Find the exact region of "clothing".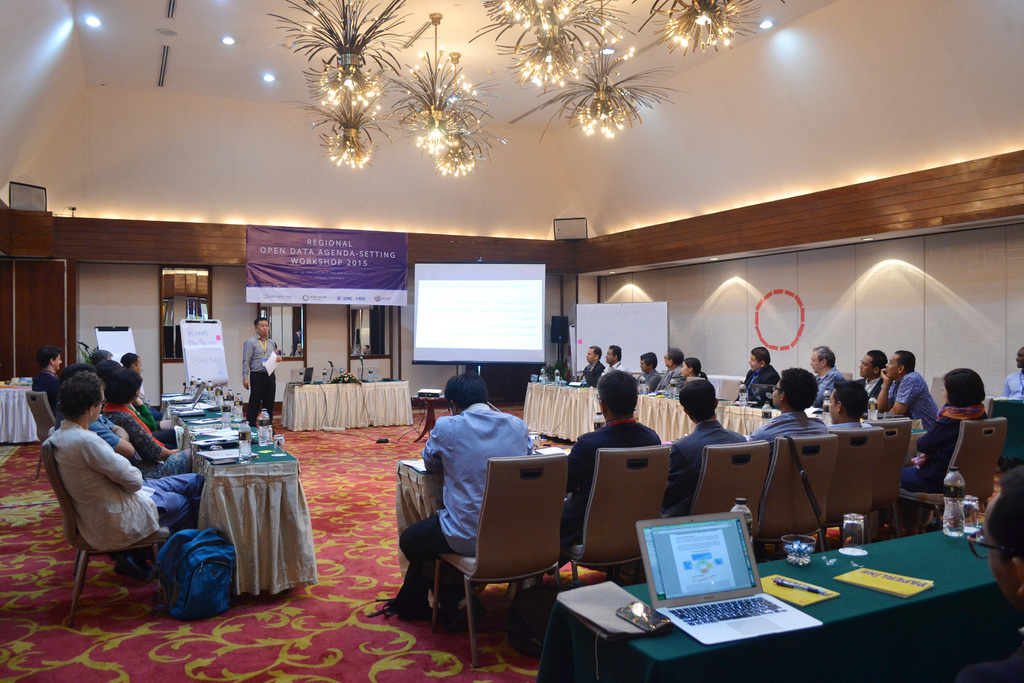
Exact region: {"left": 655, "top": 361, "right": 684, "bottom": 383}.
